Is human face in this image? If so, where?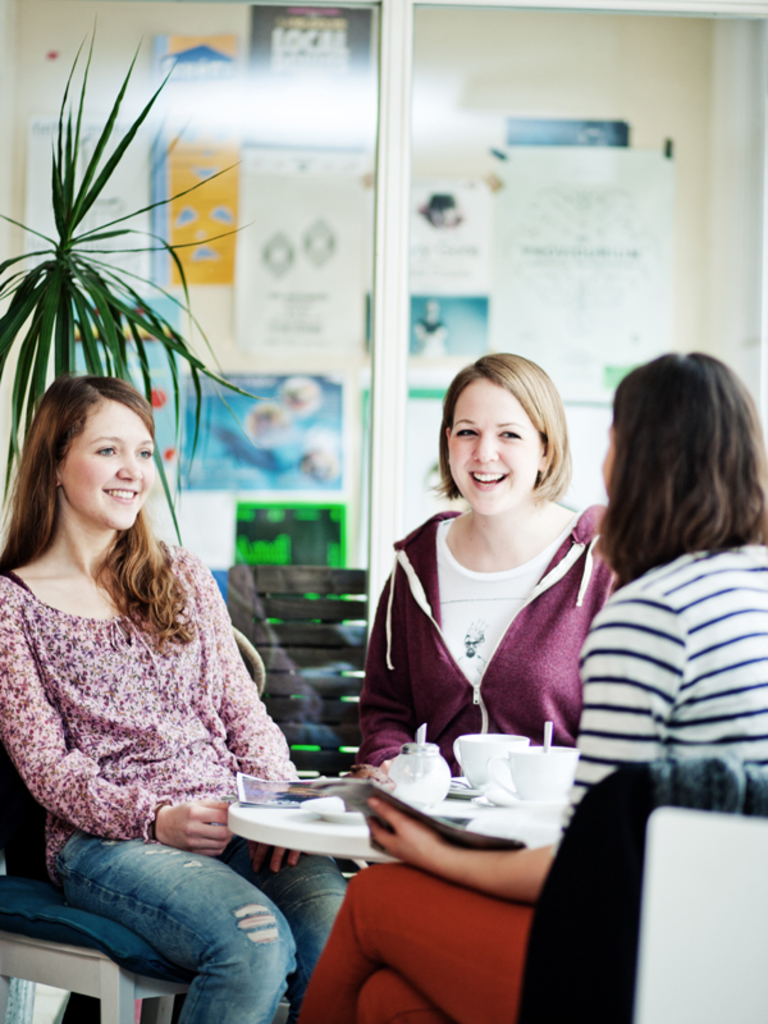
Yes, at select_region(445, 381, 541, 520).
